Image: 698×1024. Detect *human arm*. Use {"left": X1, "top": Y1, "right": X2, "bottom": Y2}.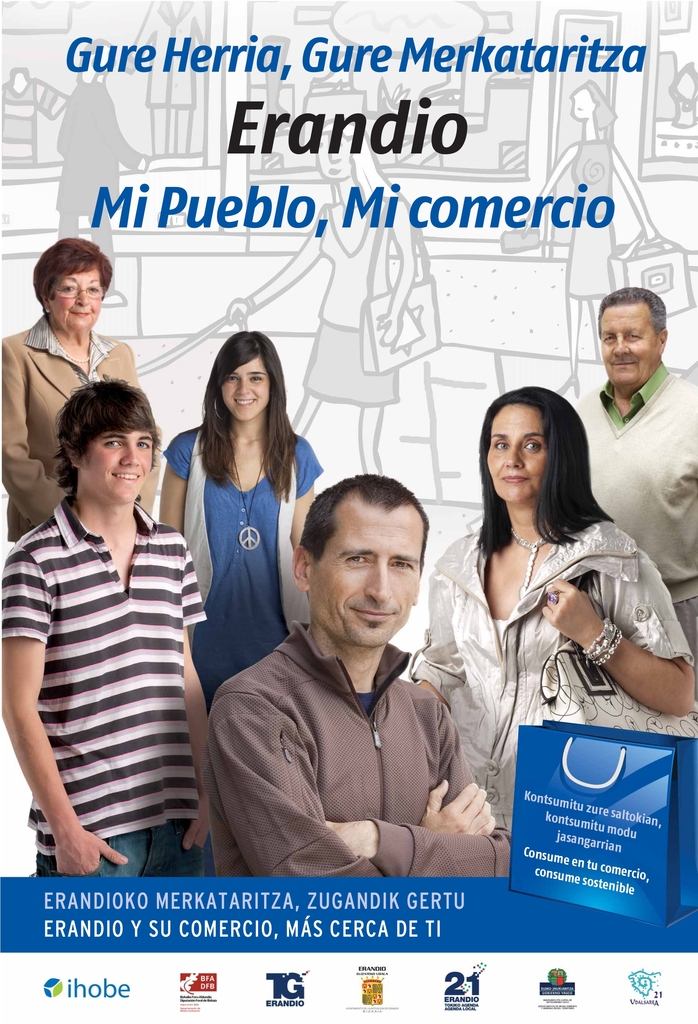
{"left": 297, "top": 691, "right": 527, "bottom": 883}.
